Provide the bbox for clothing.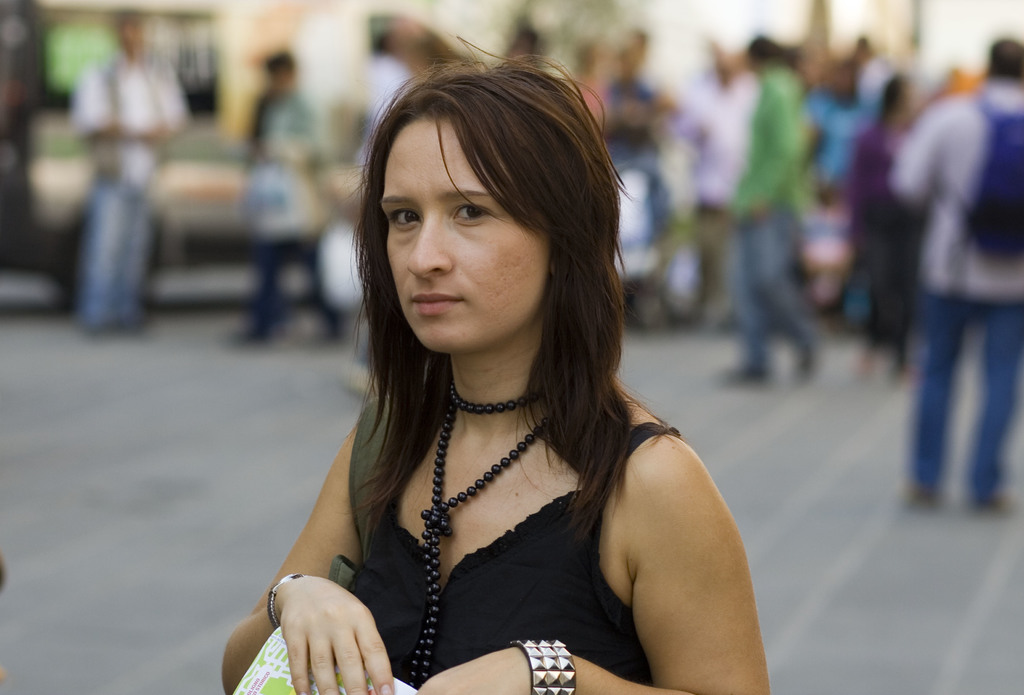
box(894, 81, 1023, 499).
